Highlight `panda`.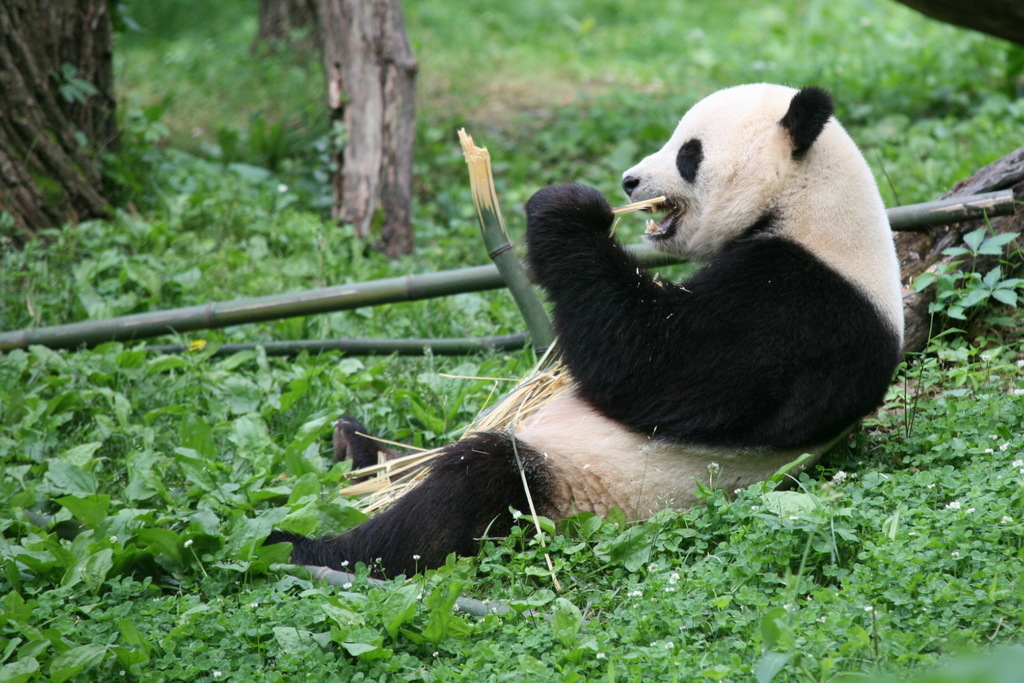
Highlighted region: left=273, top=79, right=908, bottom=579.
